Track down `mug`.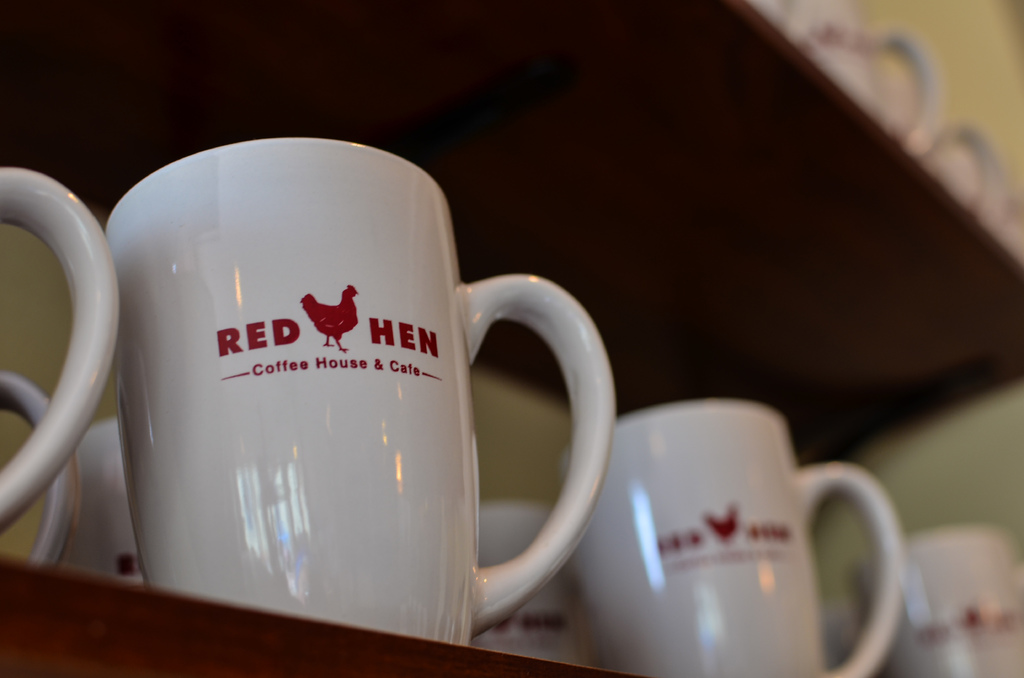
Tracked to (845, 525, 1023, 677).
